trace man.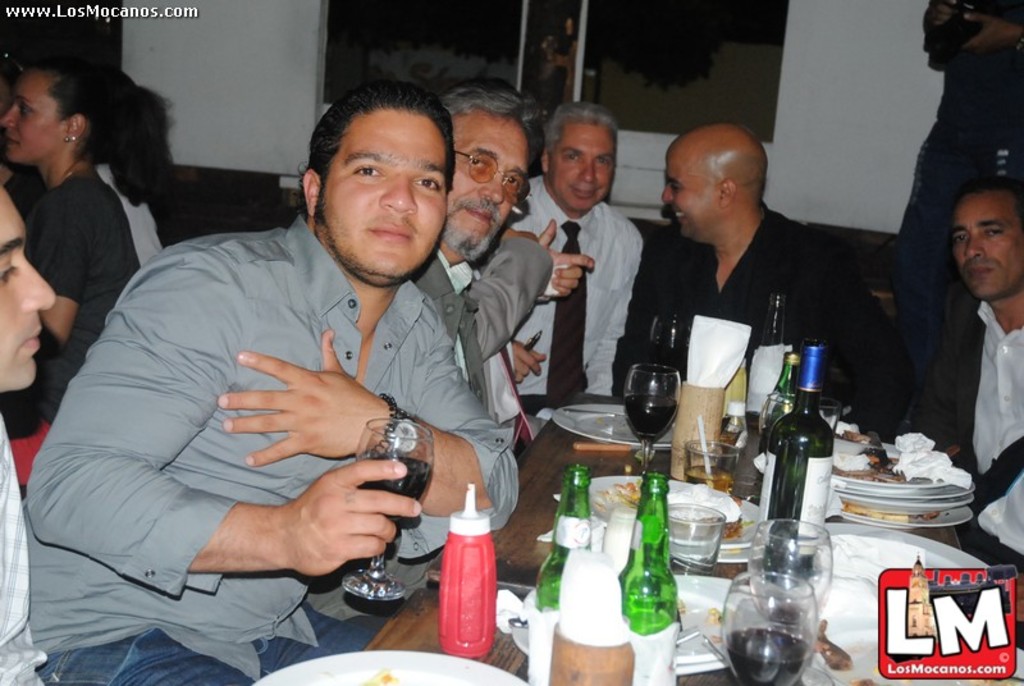
Traced to crop(410, 83, 547, 416).
